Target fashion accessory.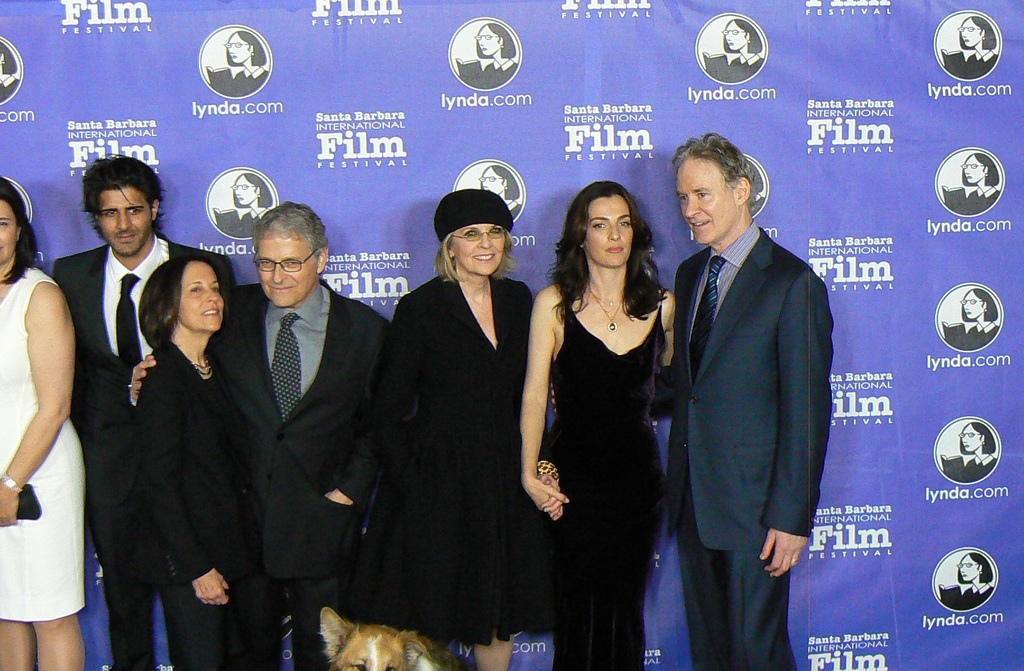
Target region: x1=499 y1=42 x2=505 y2=51.
